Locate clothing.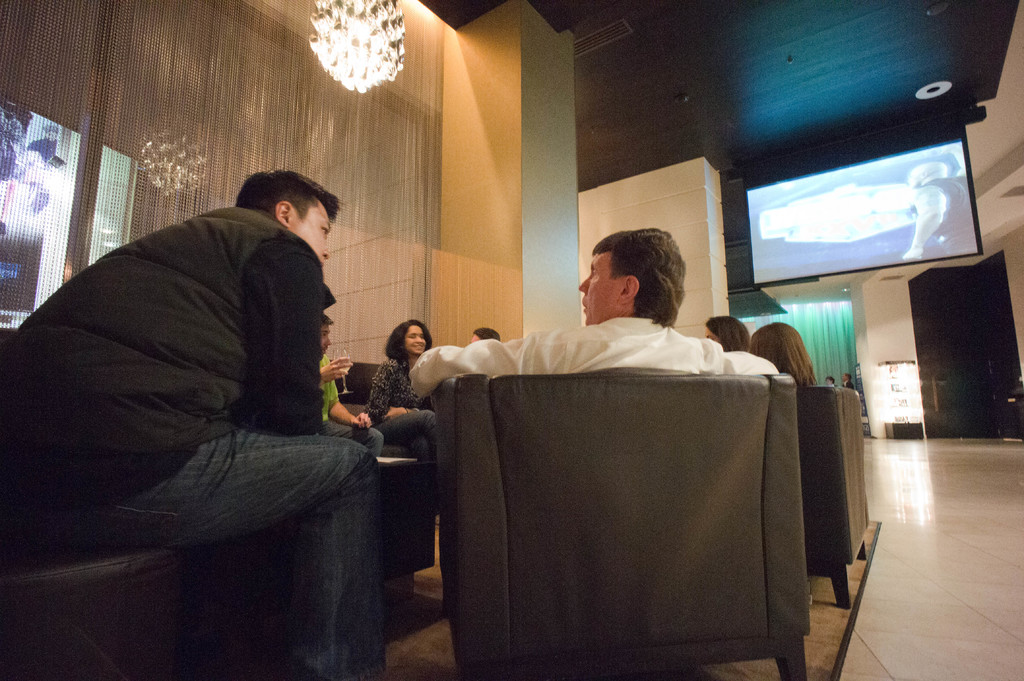
Bounding box: 363/360/438/461.
